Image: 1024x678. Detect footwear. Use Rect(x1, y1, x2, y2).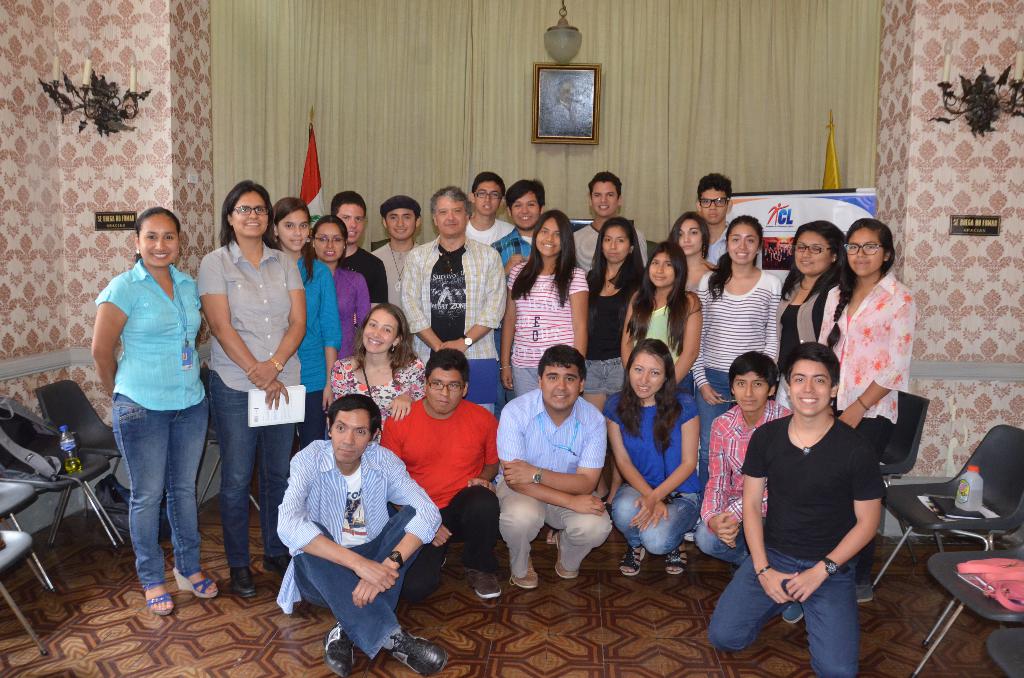
Rect(858, 582, 875, 603).
